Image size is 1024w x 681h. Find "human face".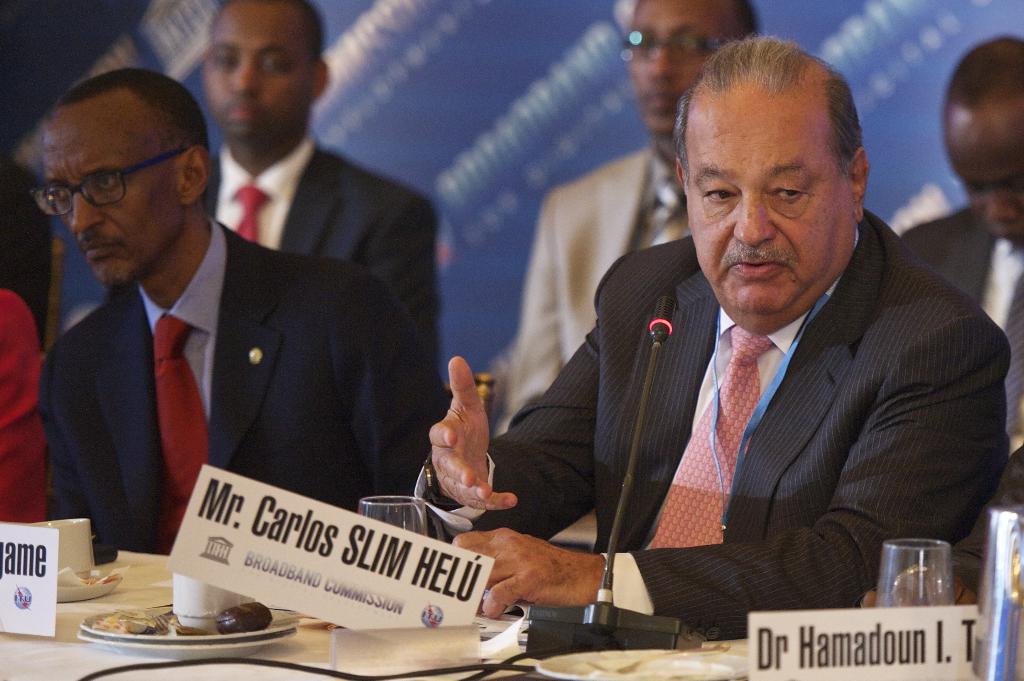
[x1=954, y1=171, x2=1022, y2=251].
